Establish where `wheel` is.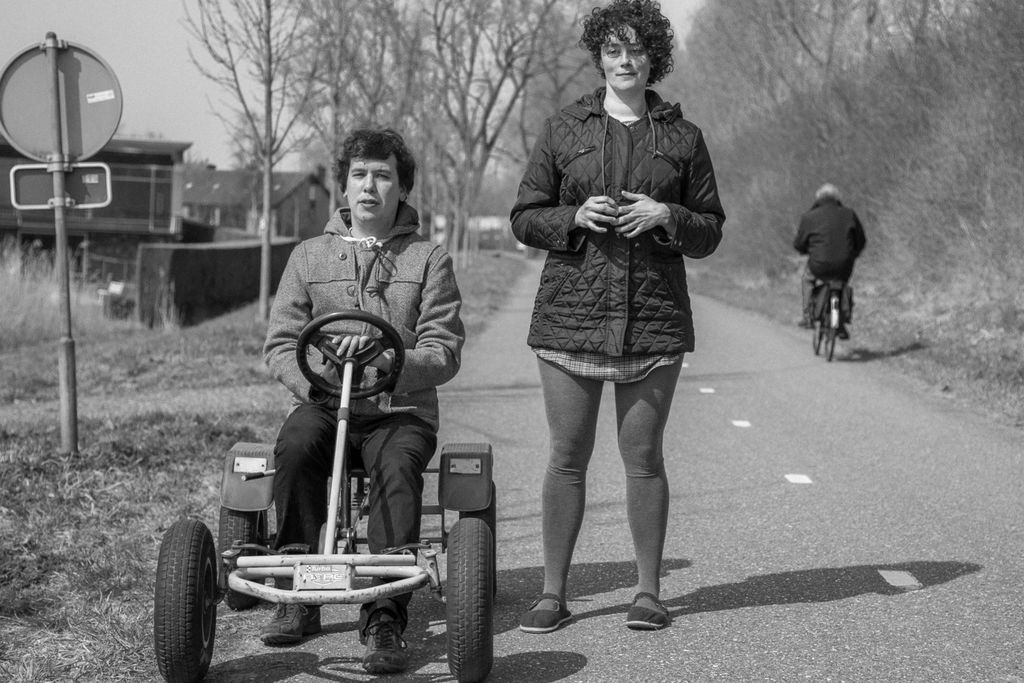
Established at (left=298, top=303, right=410, bottom=397).
